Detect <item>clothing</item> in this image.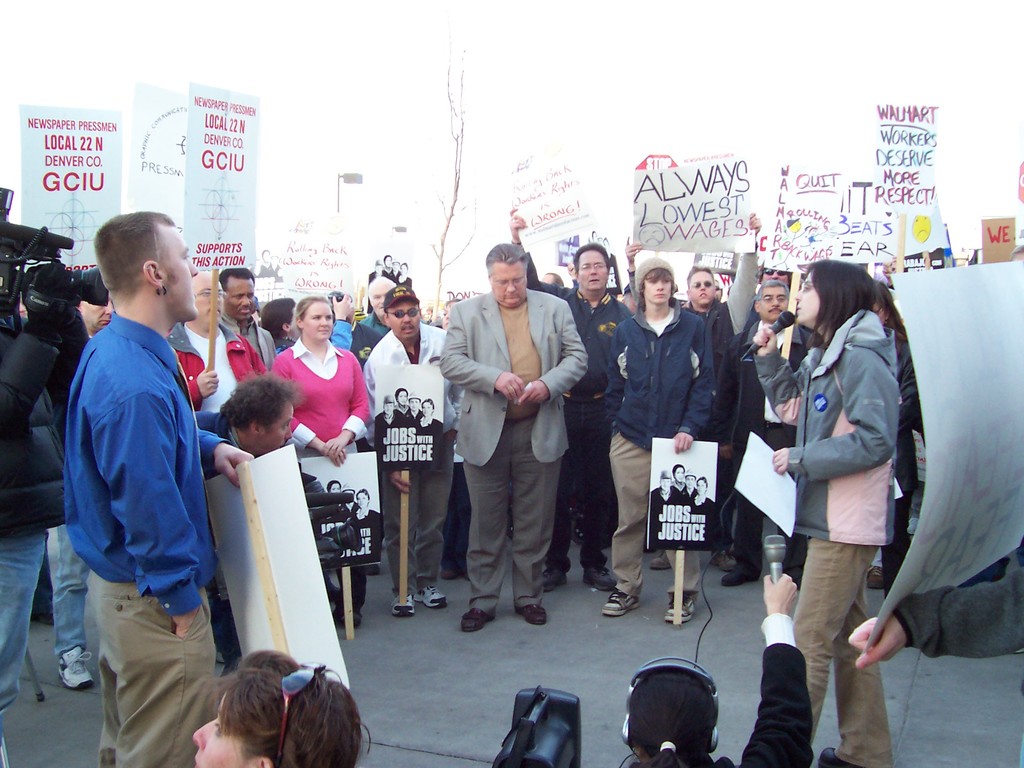
Detection: pyautogui.locateOnScreen(719, 316, 825, 584).
